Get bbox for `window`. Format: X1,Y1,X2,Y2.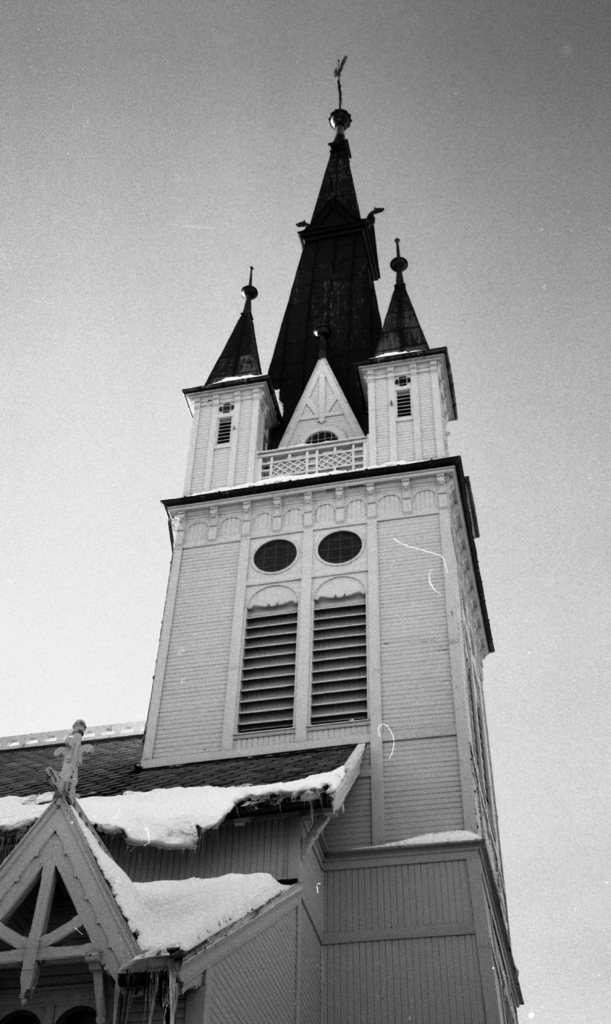
221,508,388,748.
